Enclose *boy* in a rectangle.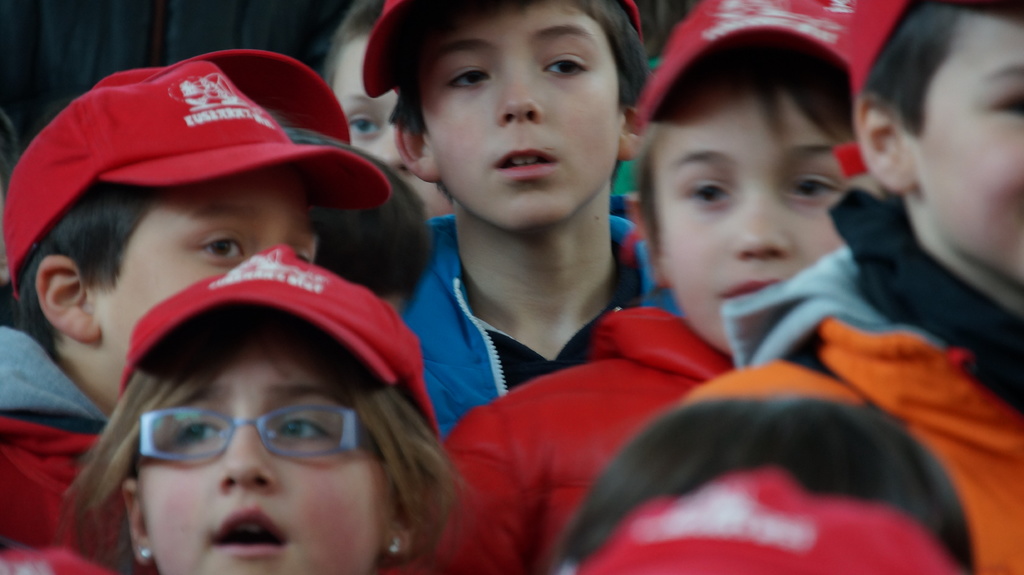
l=319, t=0, r=457, b=221.
